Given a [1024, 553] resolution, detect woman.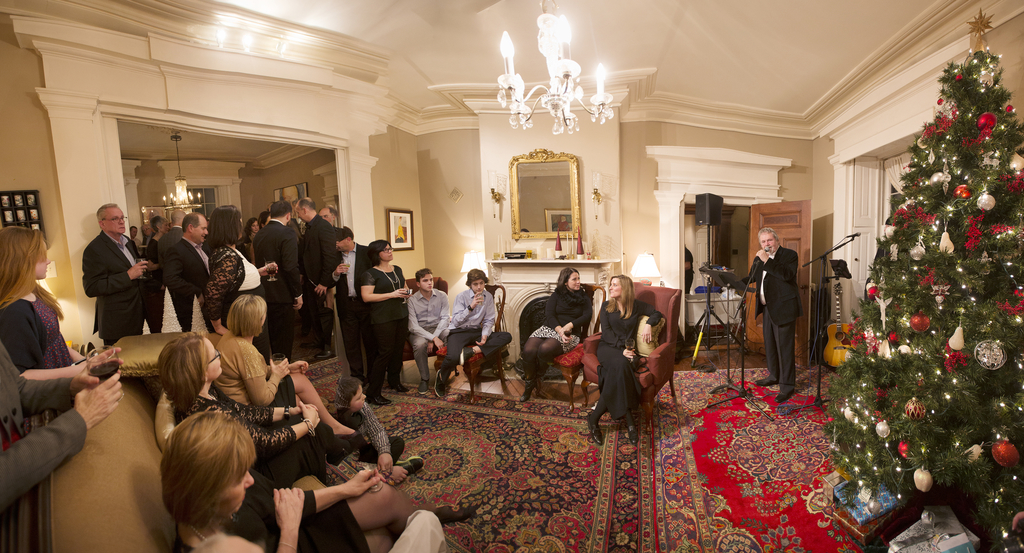
{"left": 196, "top": 204, "right": 278, "bottom": 355}.
